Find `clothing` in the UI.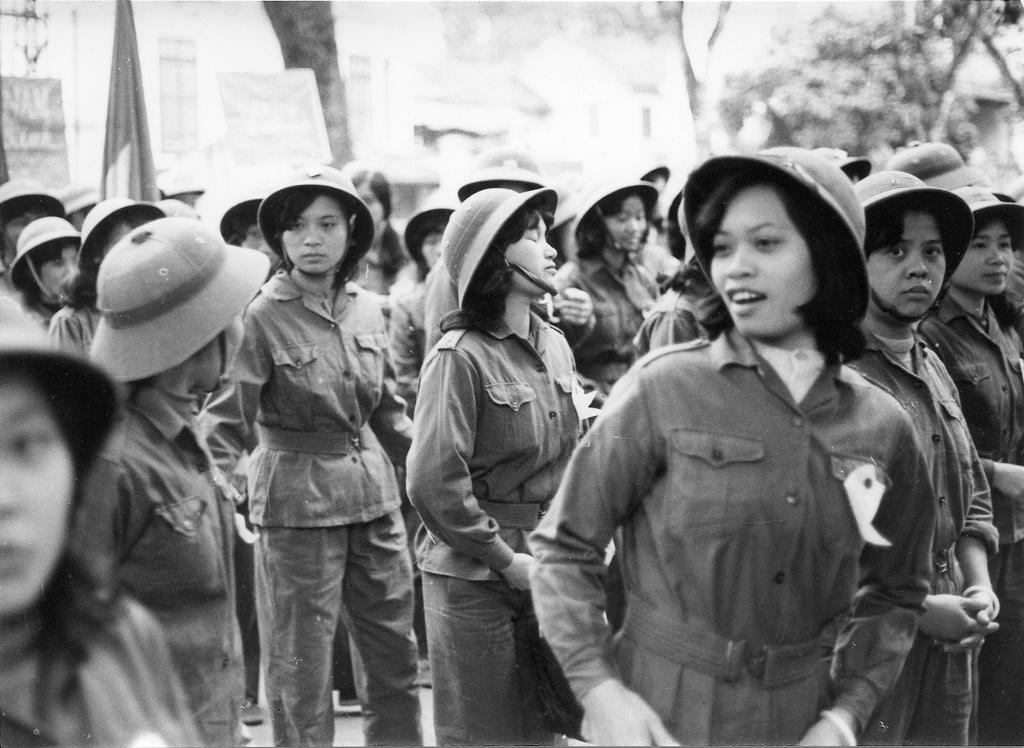
UI element at 917 304 1020 747.
